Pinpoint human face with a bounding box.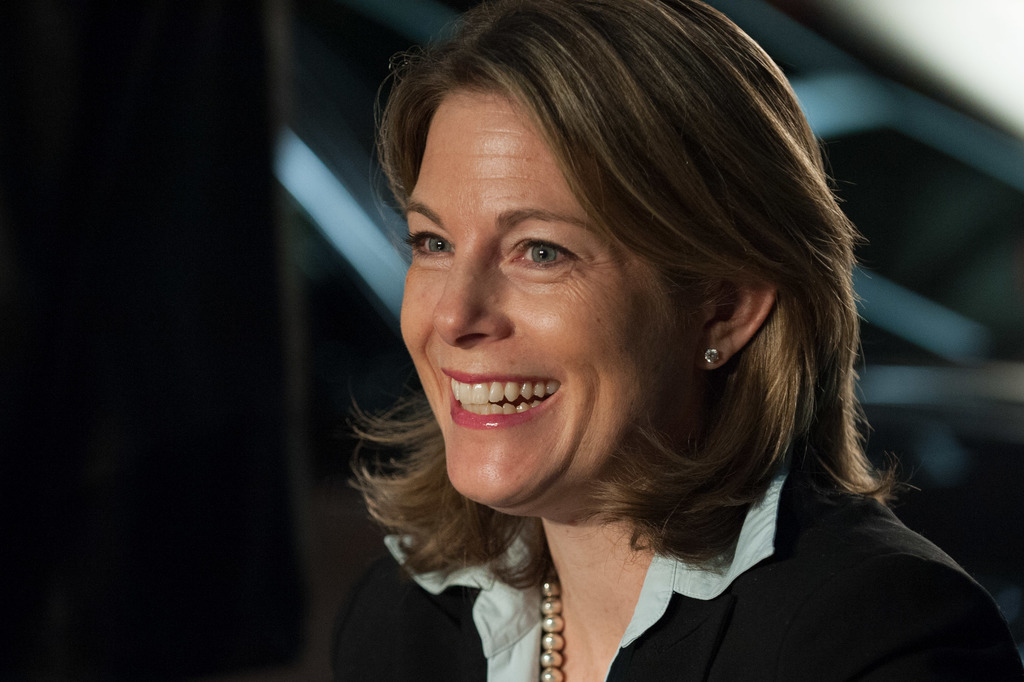
394,92,716,509.
